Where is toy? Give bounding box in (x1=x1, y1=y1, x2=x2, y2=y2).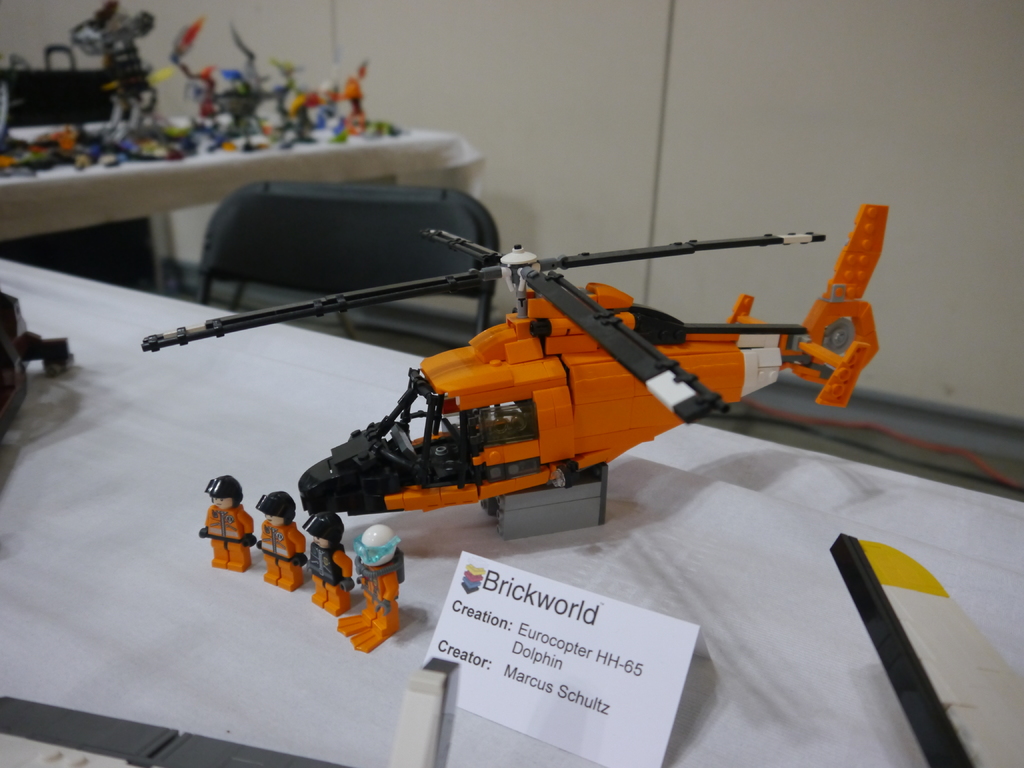
(x1=252, y1=495, x2=308, y2=588).
